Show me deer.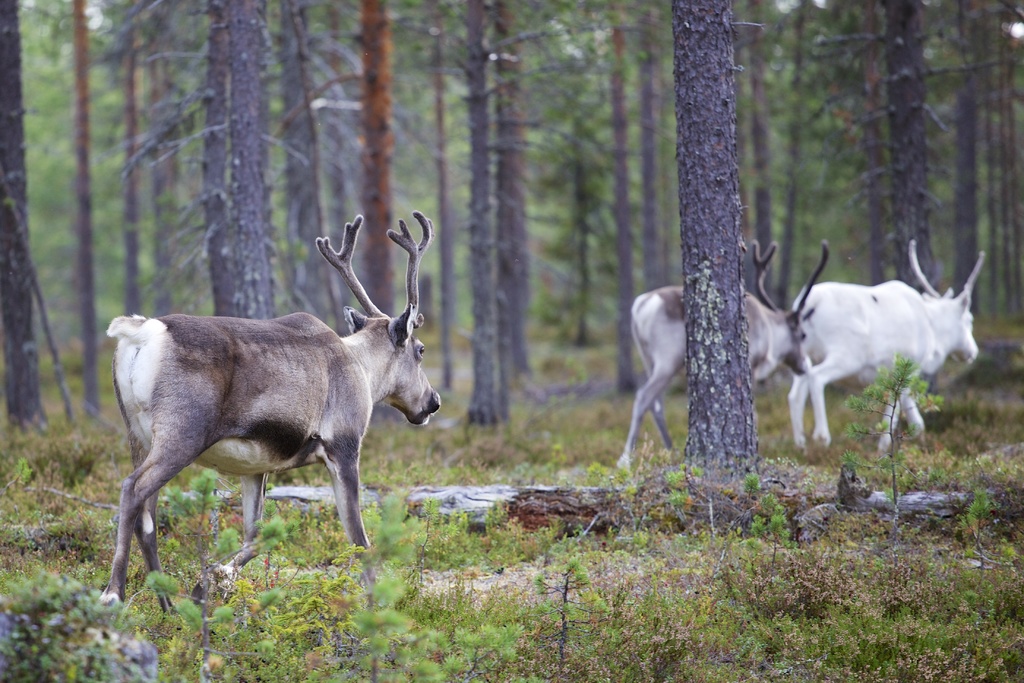
deer is here: crop(99, 210, 442, 611).
